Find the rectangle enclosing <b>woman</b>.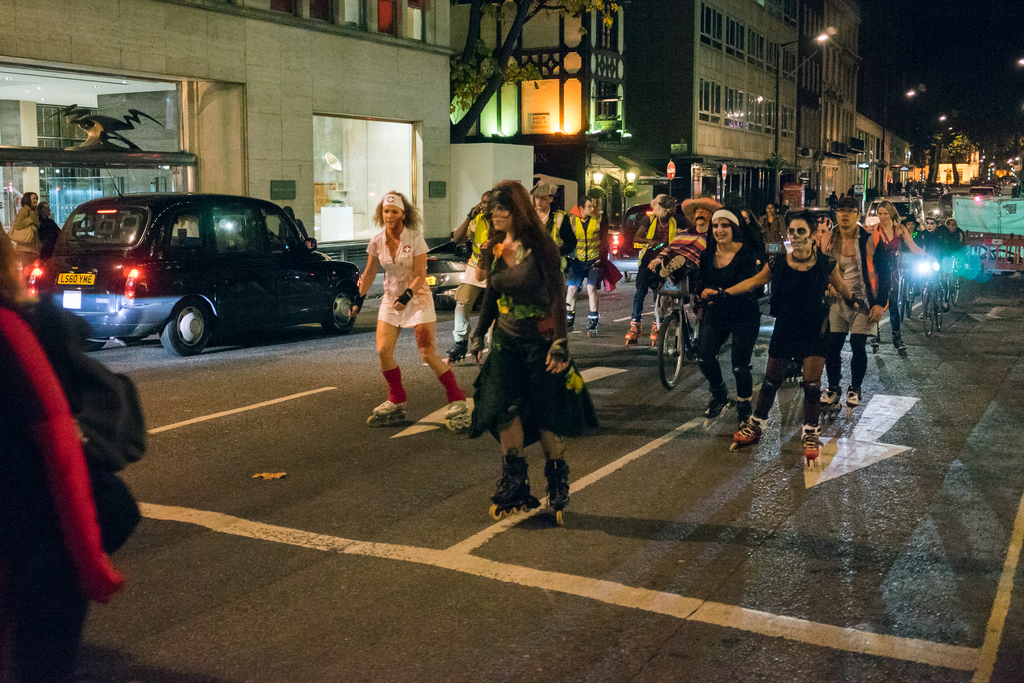
458, 185, 588, 524.
